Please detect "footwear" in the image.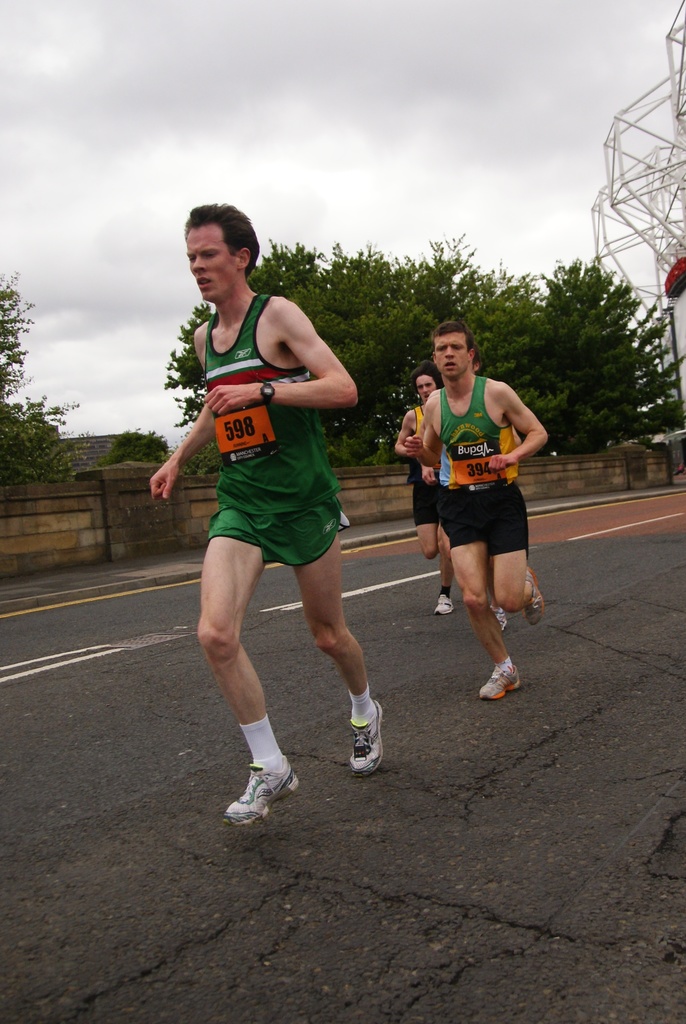
{"left": 523, "top": 564, "right": 550, "bottom": 629}.
